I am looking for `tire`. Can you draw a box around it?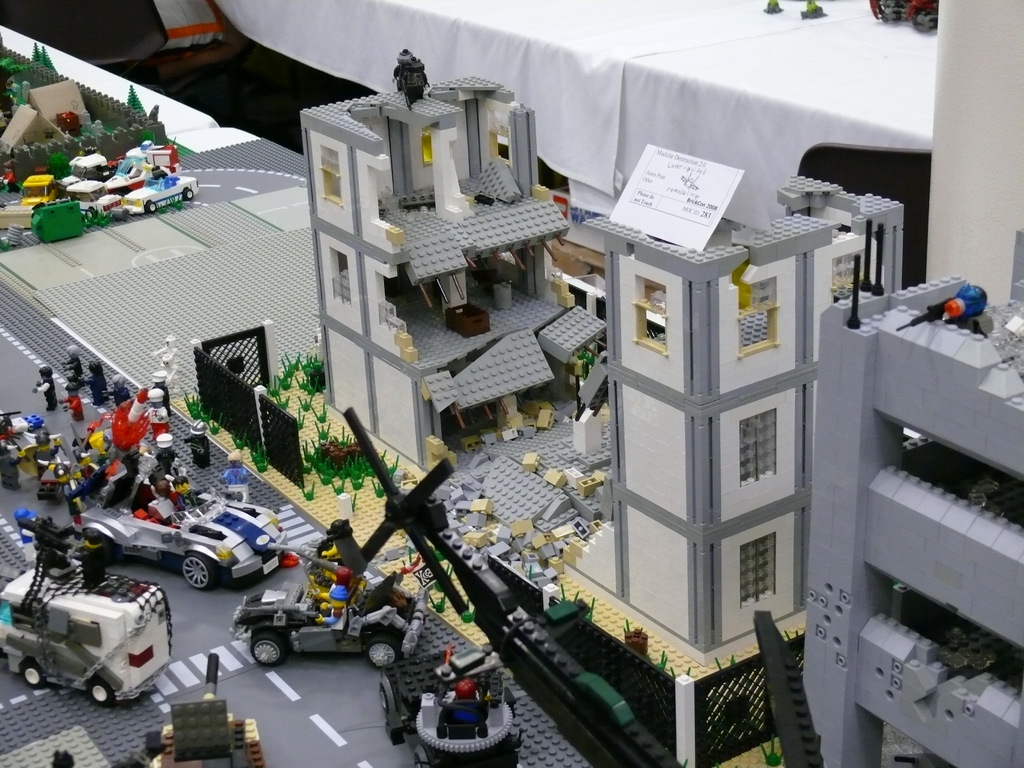
Sure, the bounding box is 377, 686, 388, 713.
